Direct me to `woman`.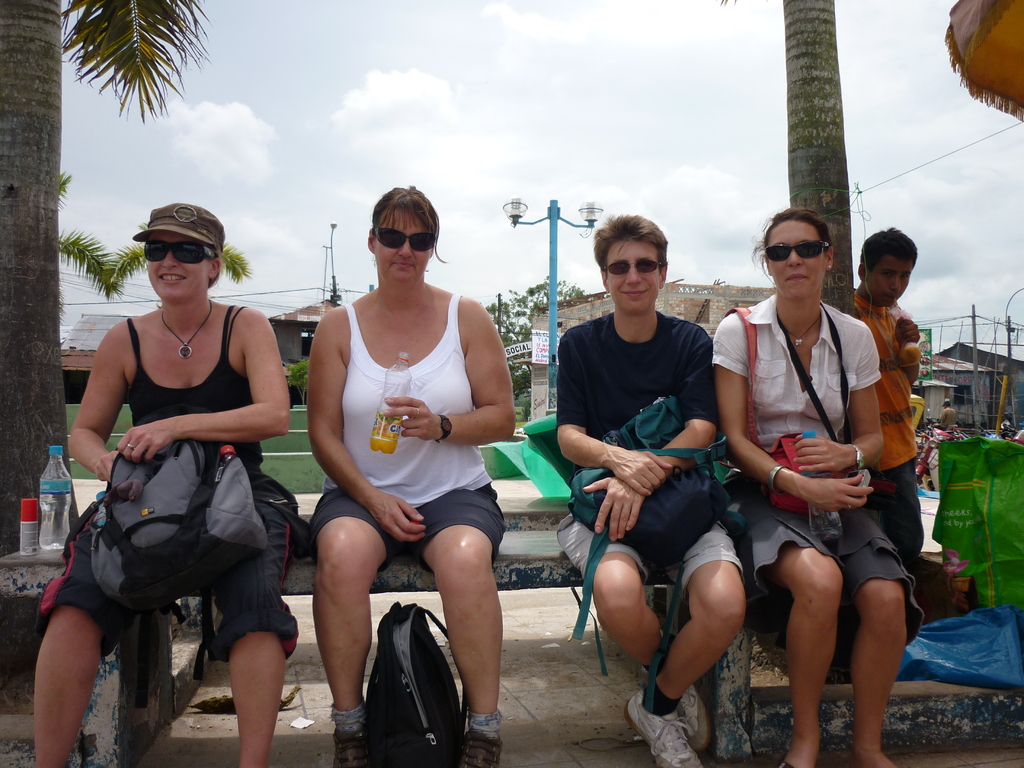
Direction: bbox(282, 184, 525, 760).
